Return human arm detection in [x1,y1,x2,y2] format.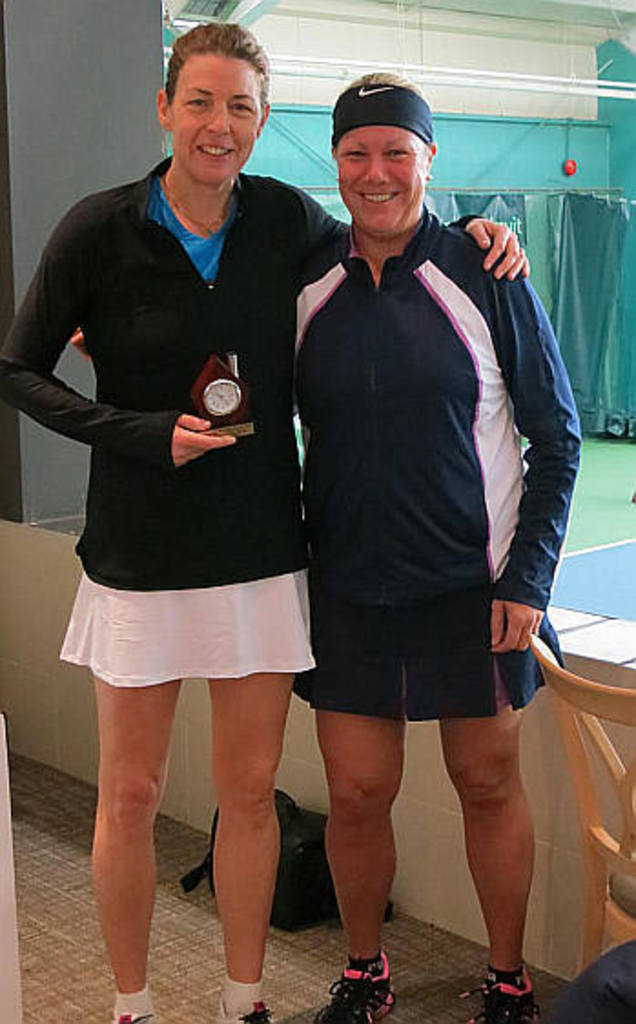
[290,179,532,277].
